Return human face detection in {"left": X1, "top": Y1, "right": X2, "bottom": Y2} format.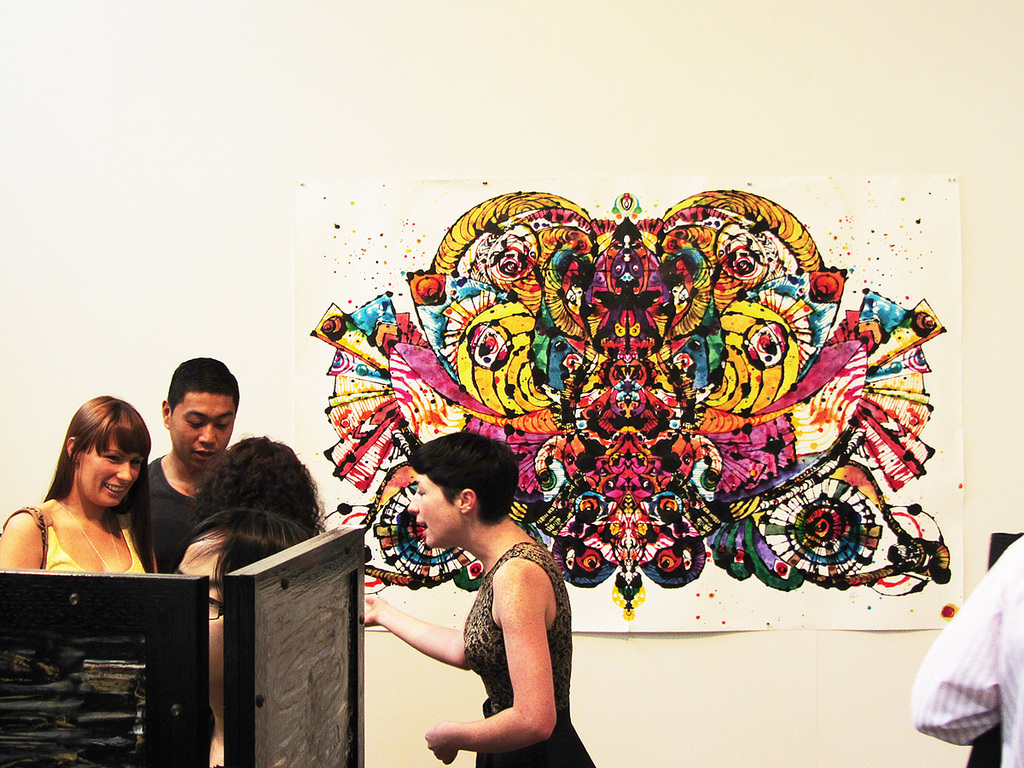
{"left": 68, "top": 440, "right": 135, "bottom": 505}.
